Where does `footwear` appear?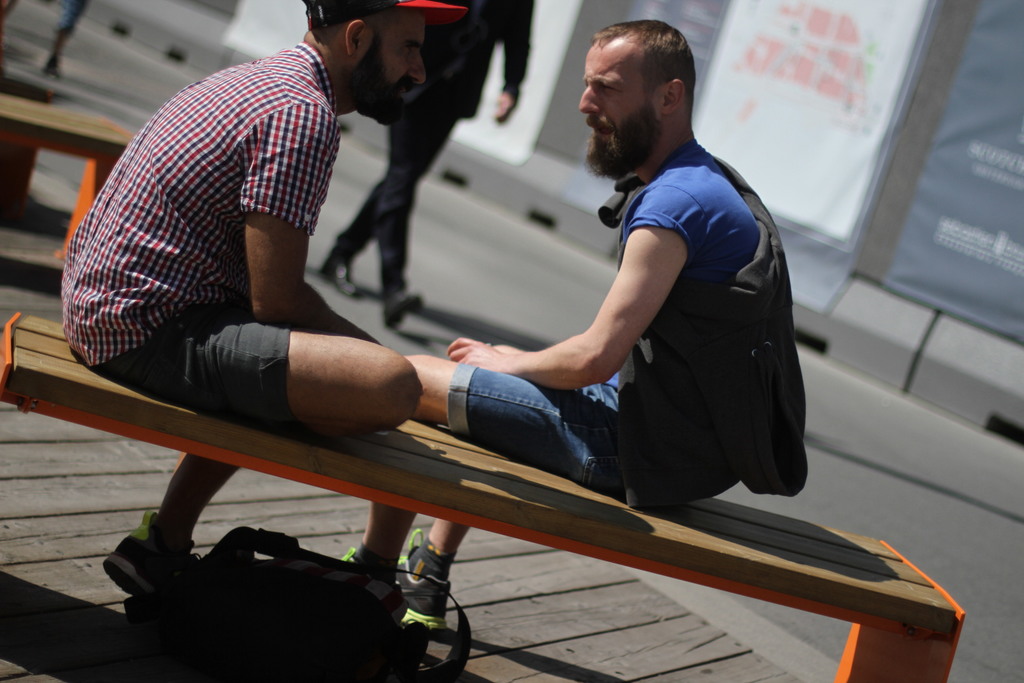
Appears at [328,248,364,298].
